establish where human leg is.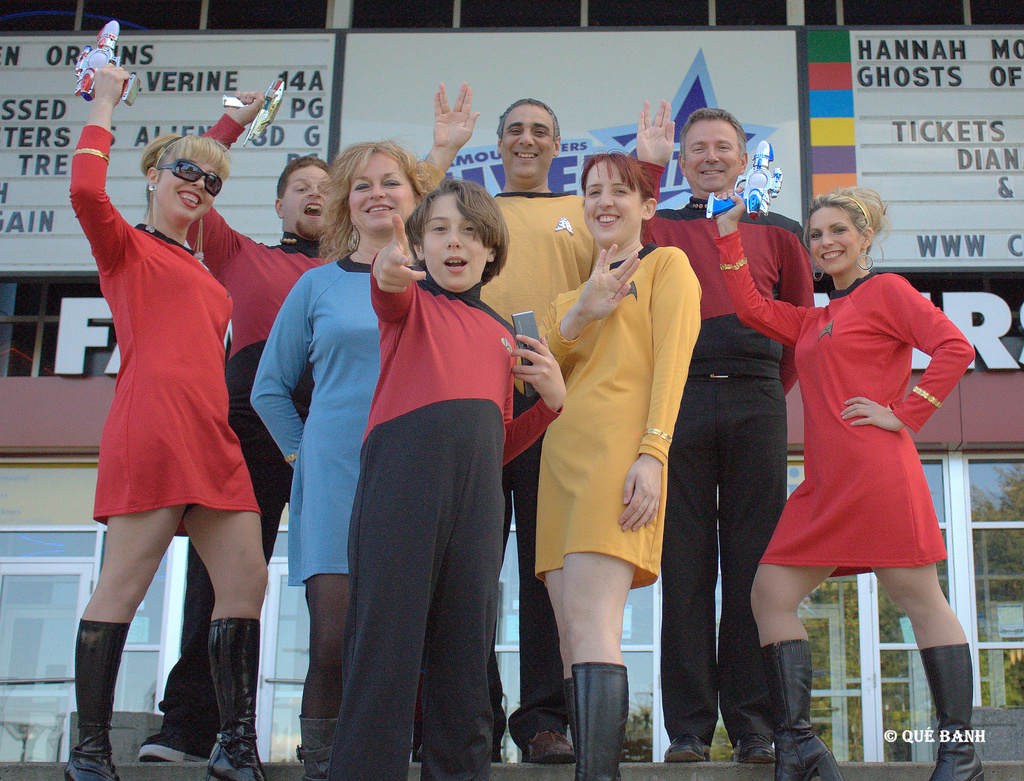
Established at left=872, top=420, right=983, bottom=780.
